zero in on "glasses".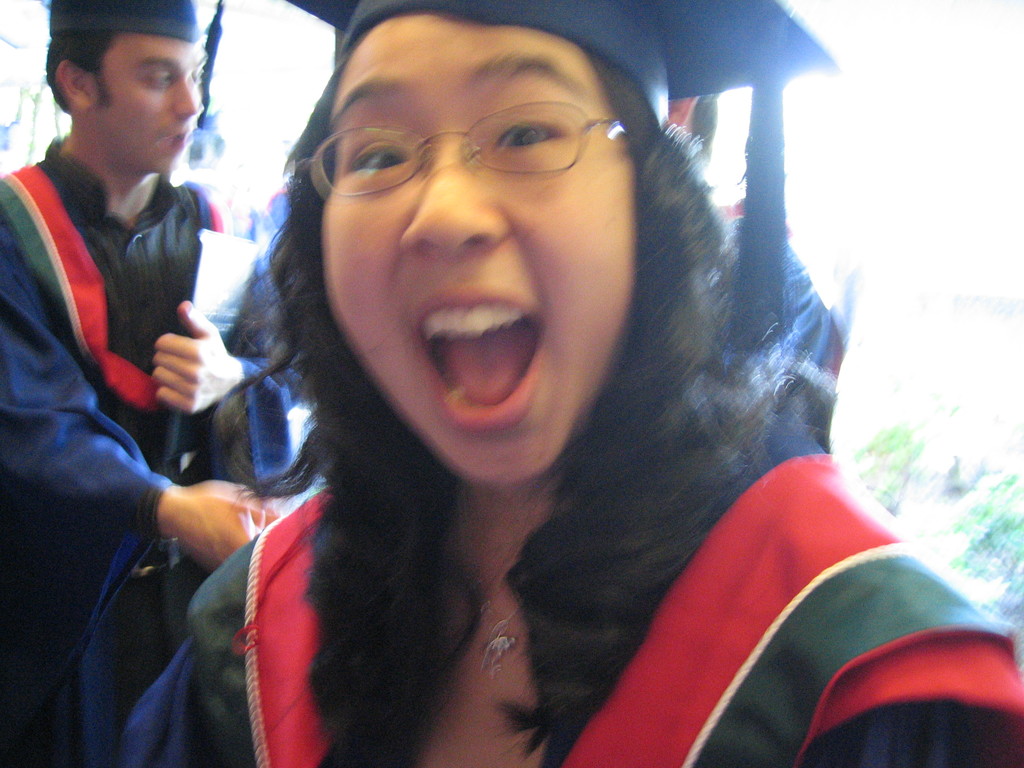
Zeroed in: 294:85:625:198.
